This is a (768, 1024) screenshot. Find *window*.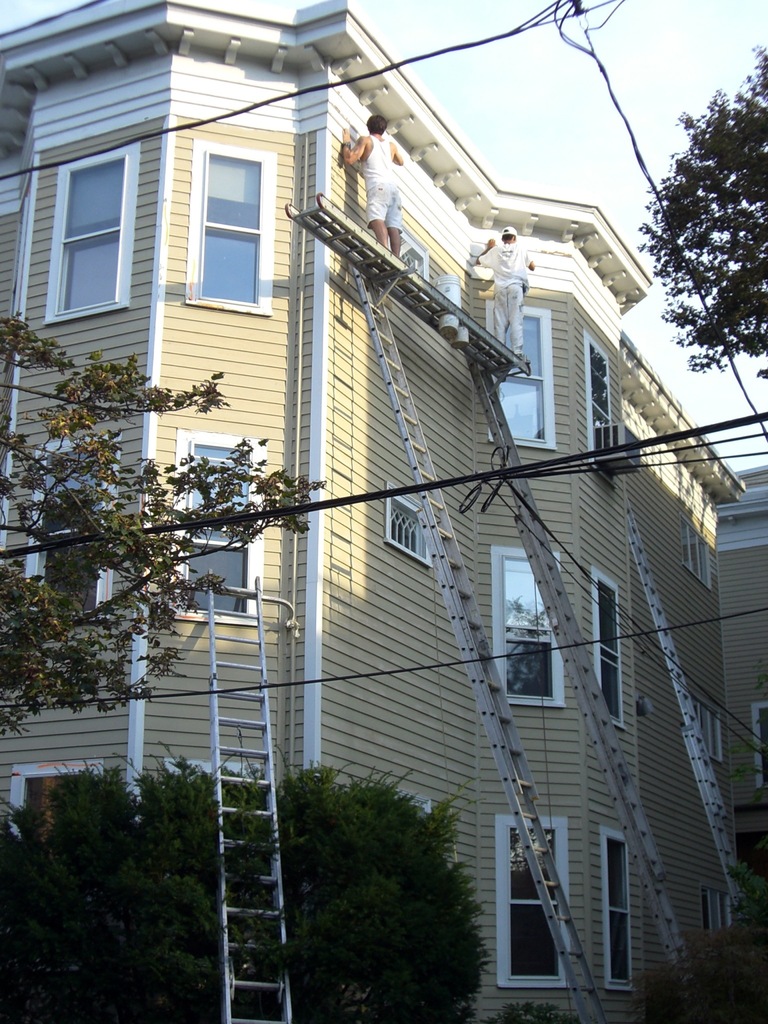
Bounding box: pyautogui.locateOnScreen(496, 561, 563, 706).
